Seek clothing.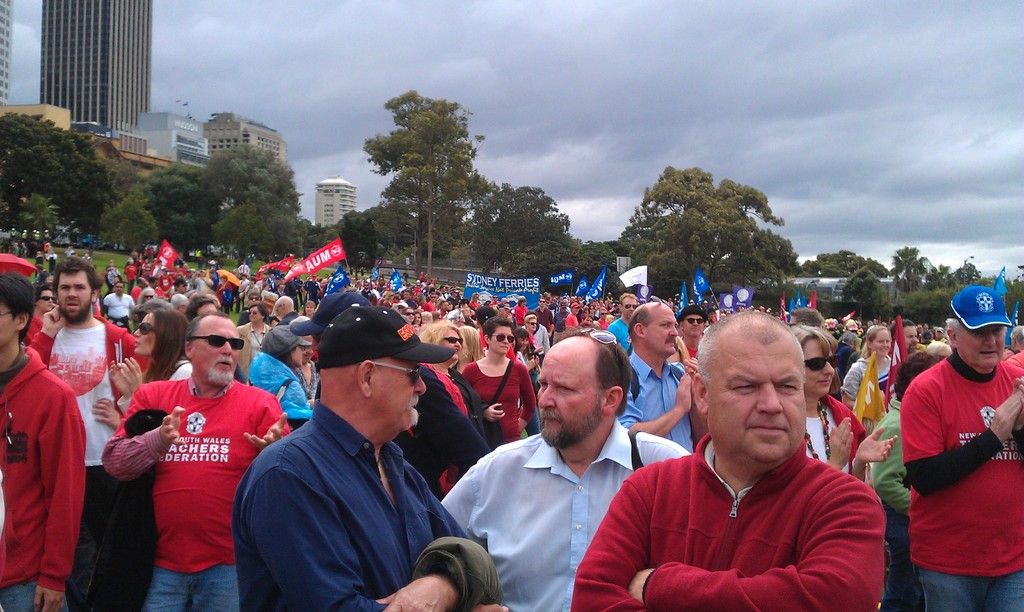
(623, 352, 701, 456).
